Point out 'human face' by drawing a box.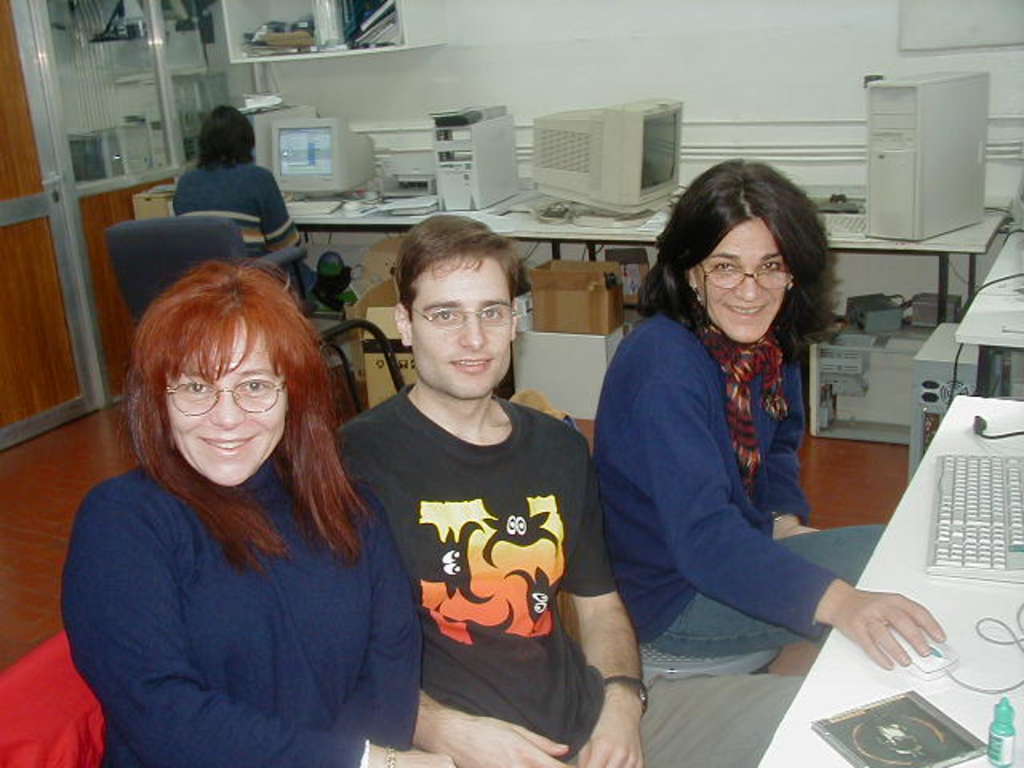
bbox(694, 221, 782, 344).
